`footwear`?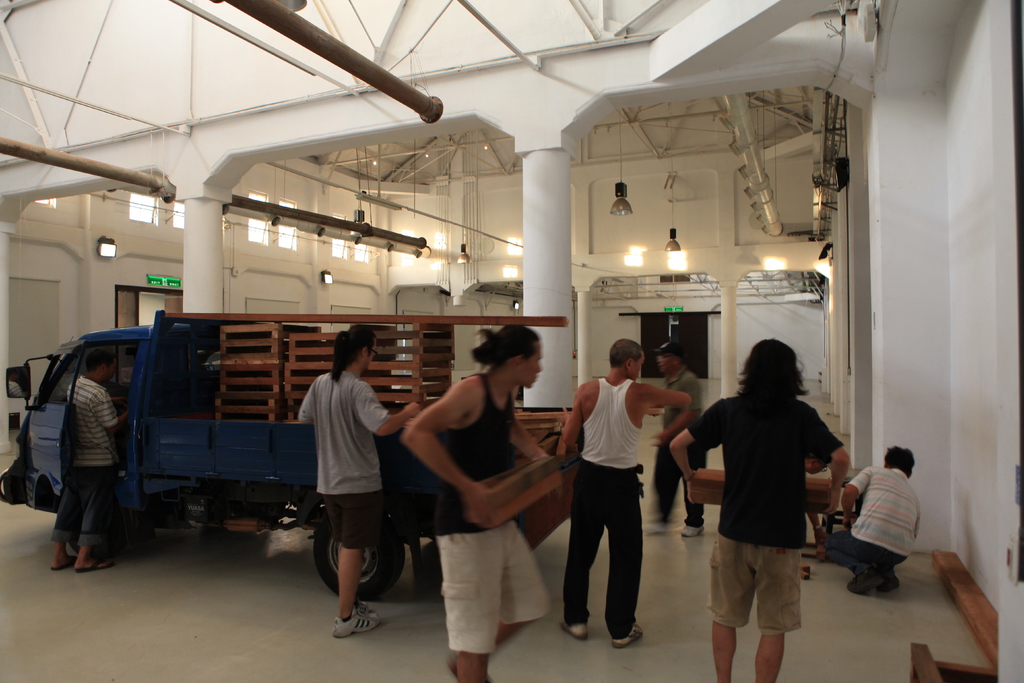
(x1=845, y1=569, x2=878, y2=598)
